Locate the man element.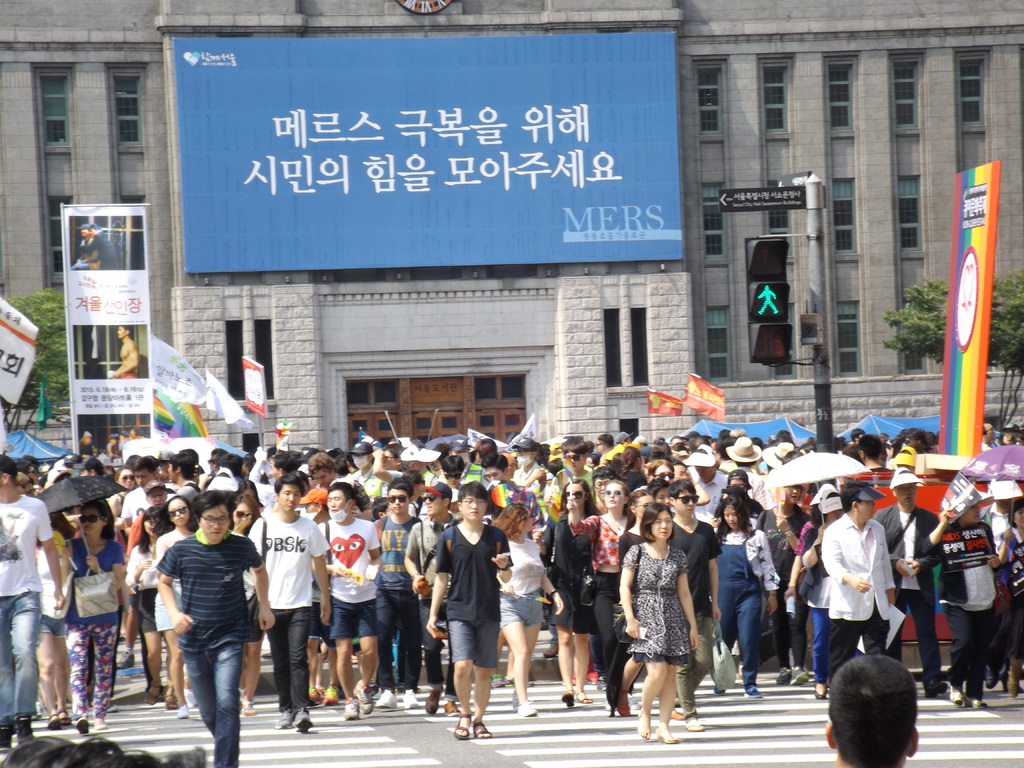
Element bbox: Rect(872, 463, 943, 699).
